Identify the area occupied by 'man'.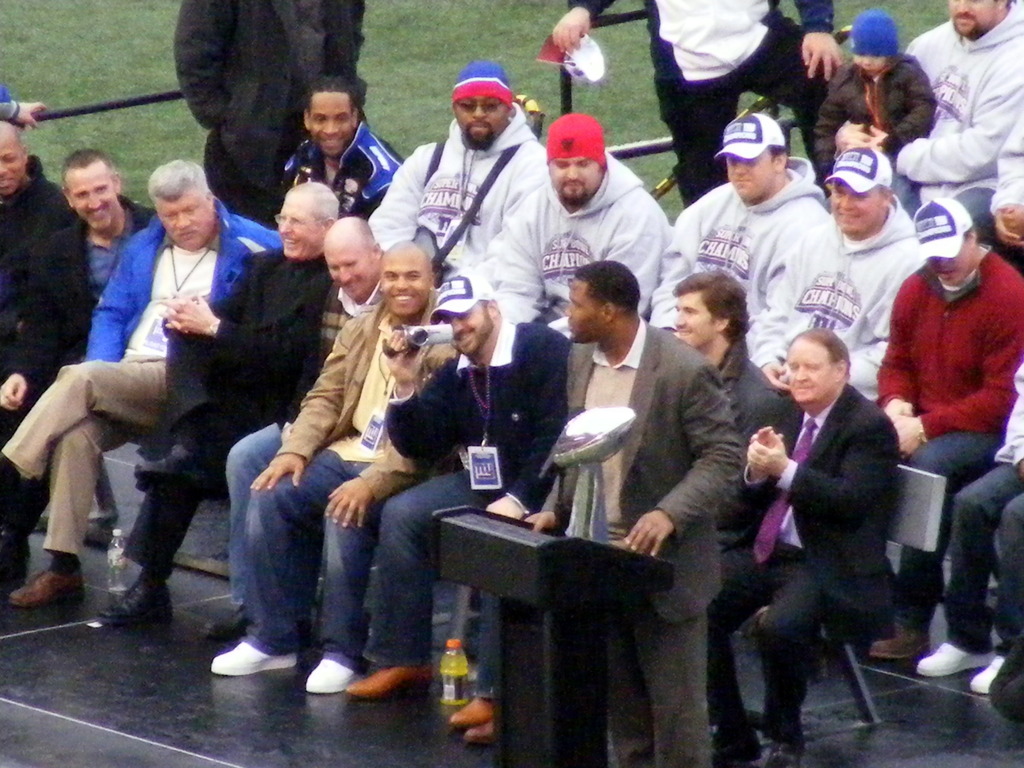
Area: select_region(100, 179, 334, 627).
